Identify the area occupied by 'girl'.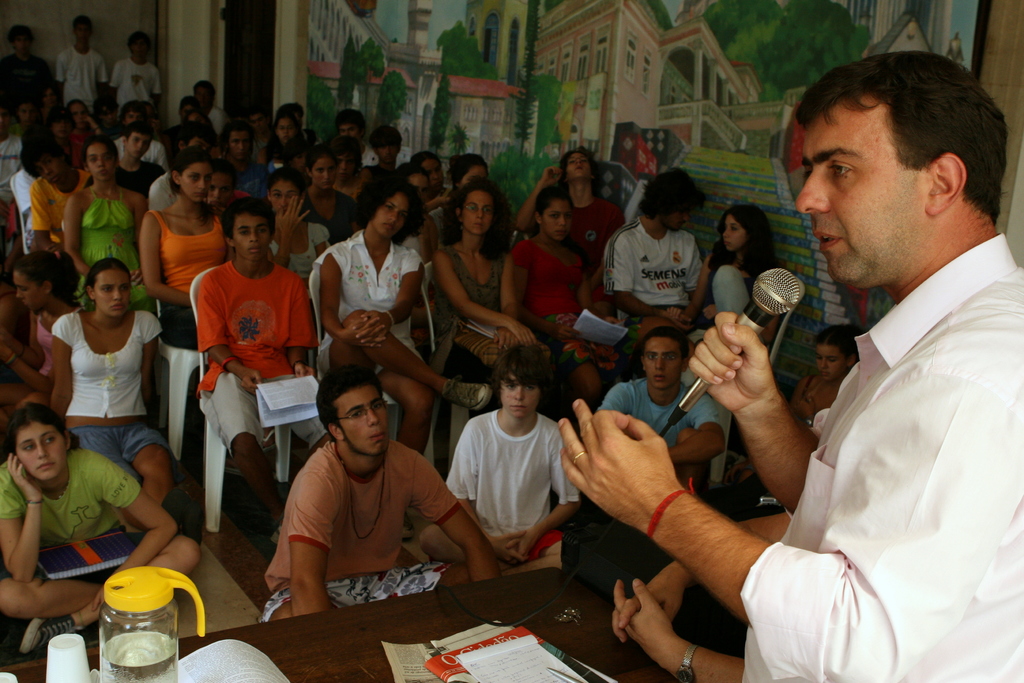
Area: 45/255/182/509.
